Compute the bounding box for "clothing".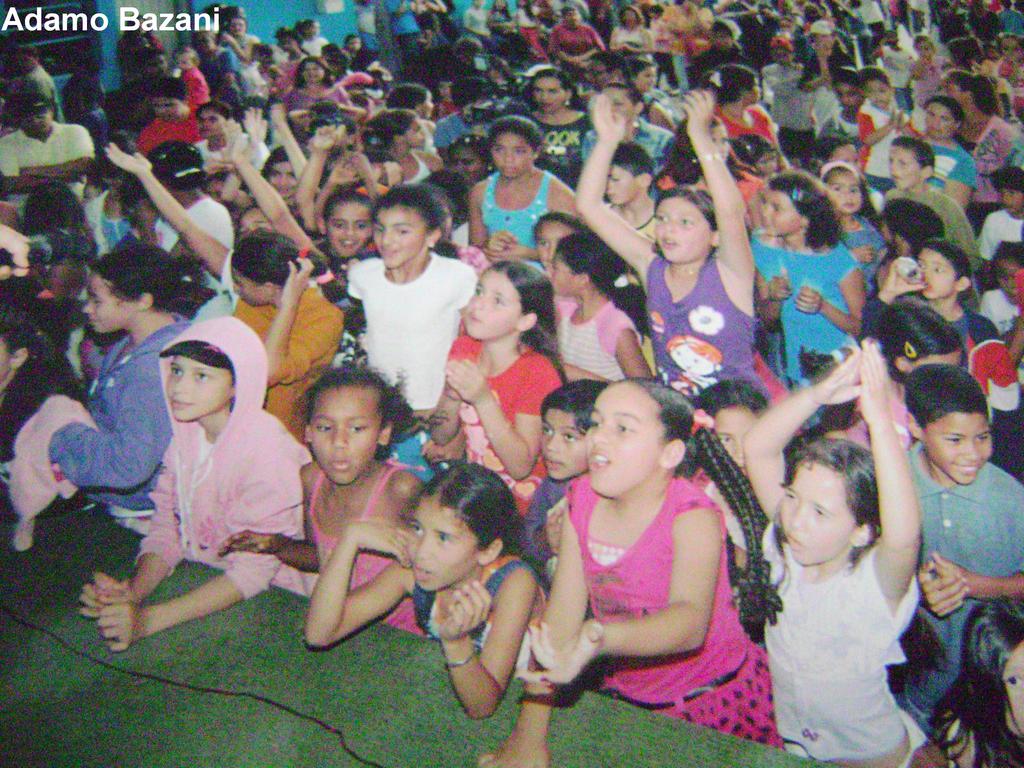
[x1=206, y1=49, x2=246, y2=110].
